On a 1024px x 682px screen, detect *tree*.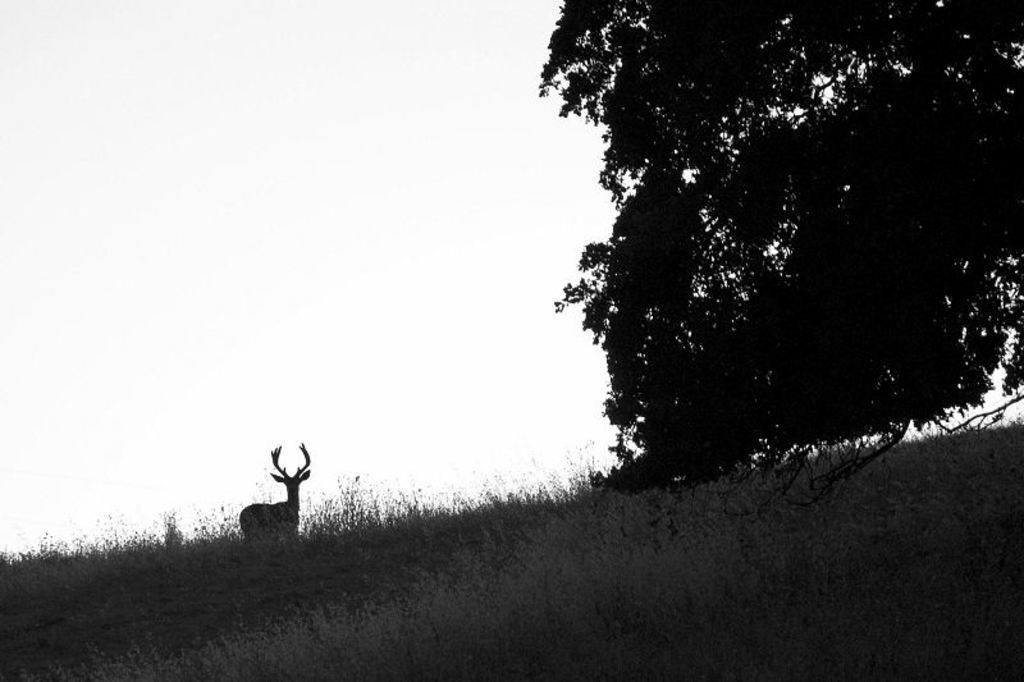
rect(517, 4, 1006, 544).
